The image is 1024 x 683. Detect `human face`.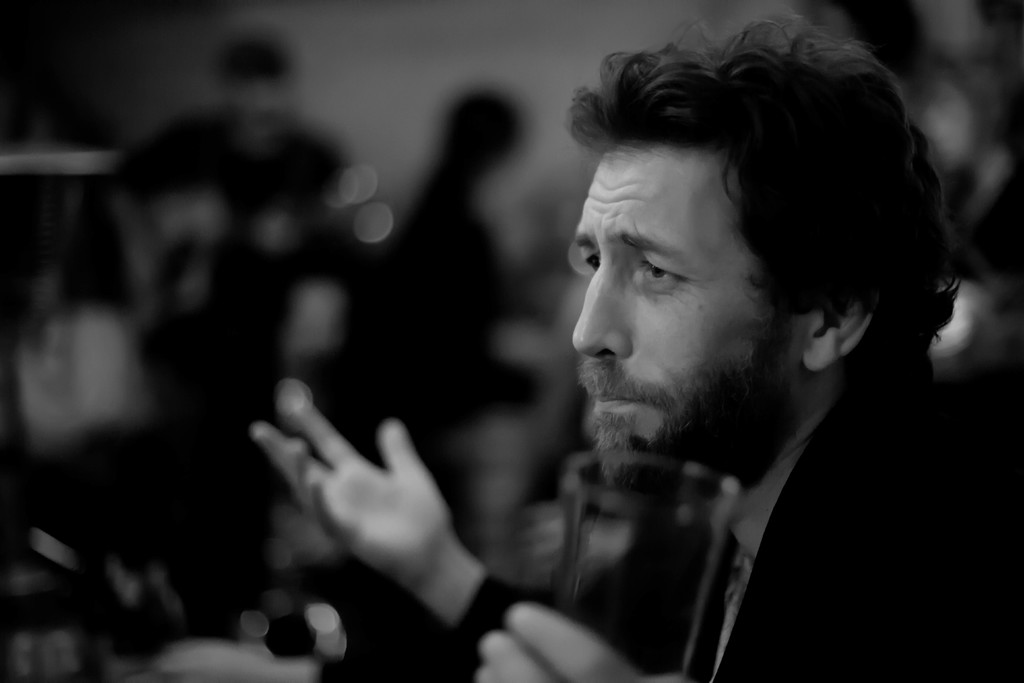
Detection: [x1=565, y1=142, x2=812, y2=454].
